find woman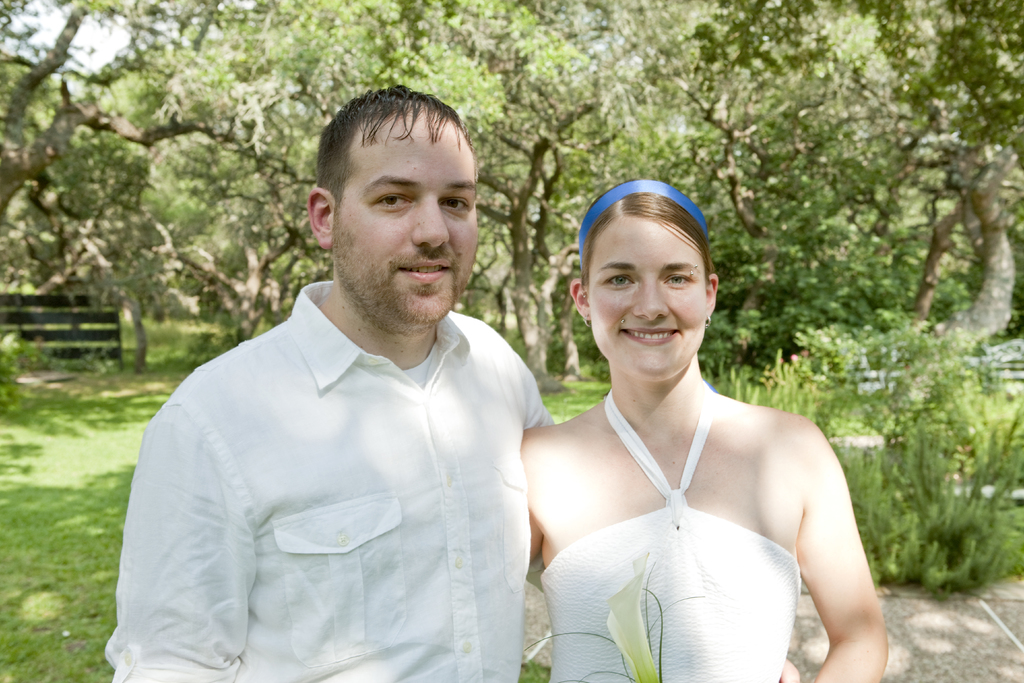
bbox(511, 180, 874, 681)
